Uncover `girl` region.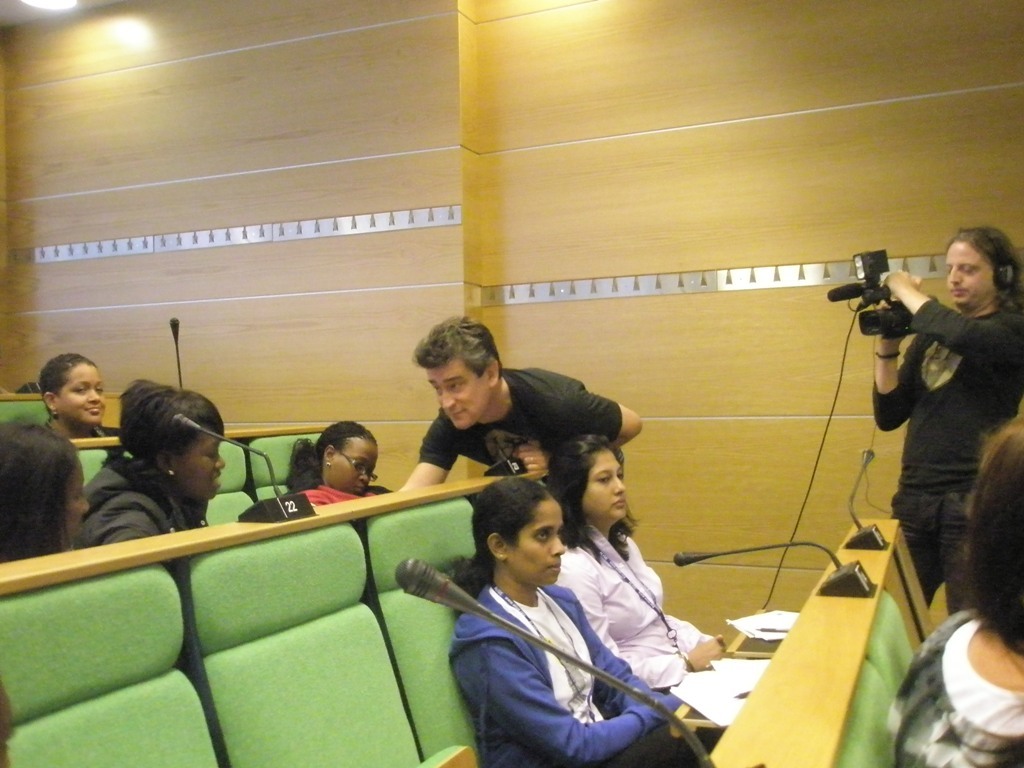
Uncovered: select_region(72, 378, 227, 541).
